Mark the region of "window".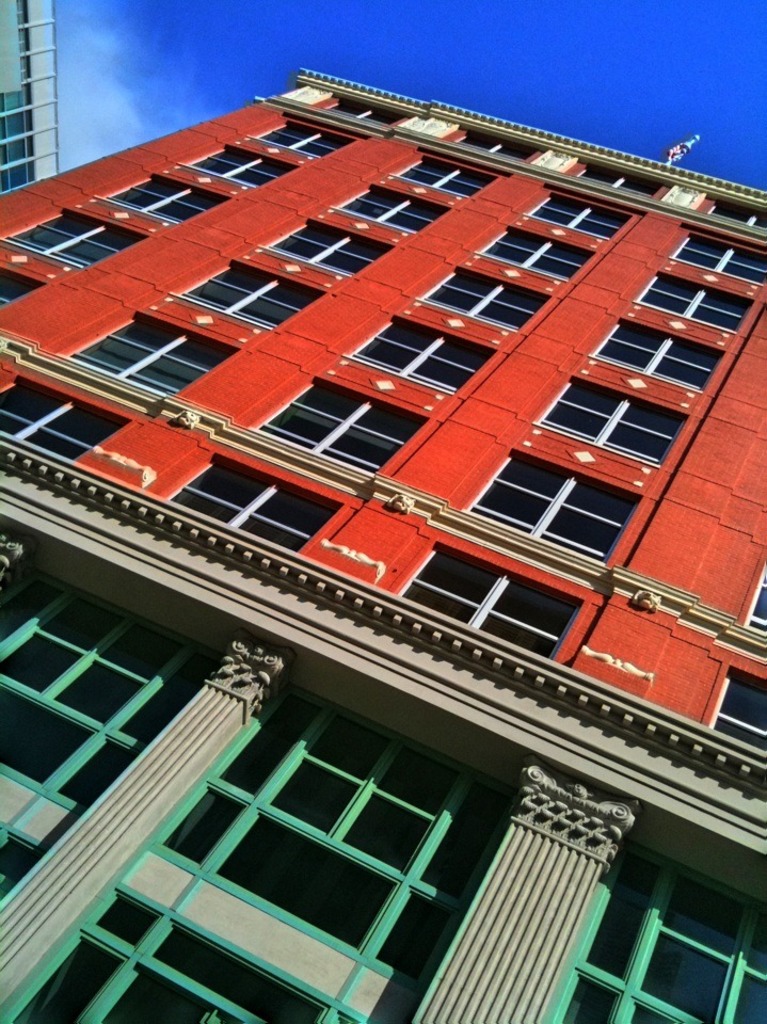
Region: x1=173, y1=449, x2=346, y2=556.
